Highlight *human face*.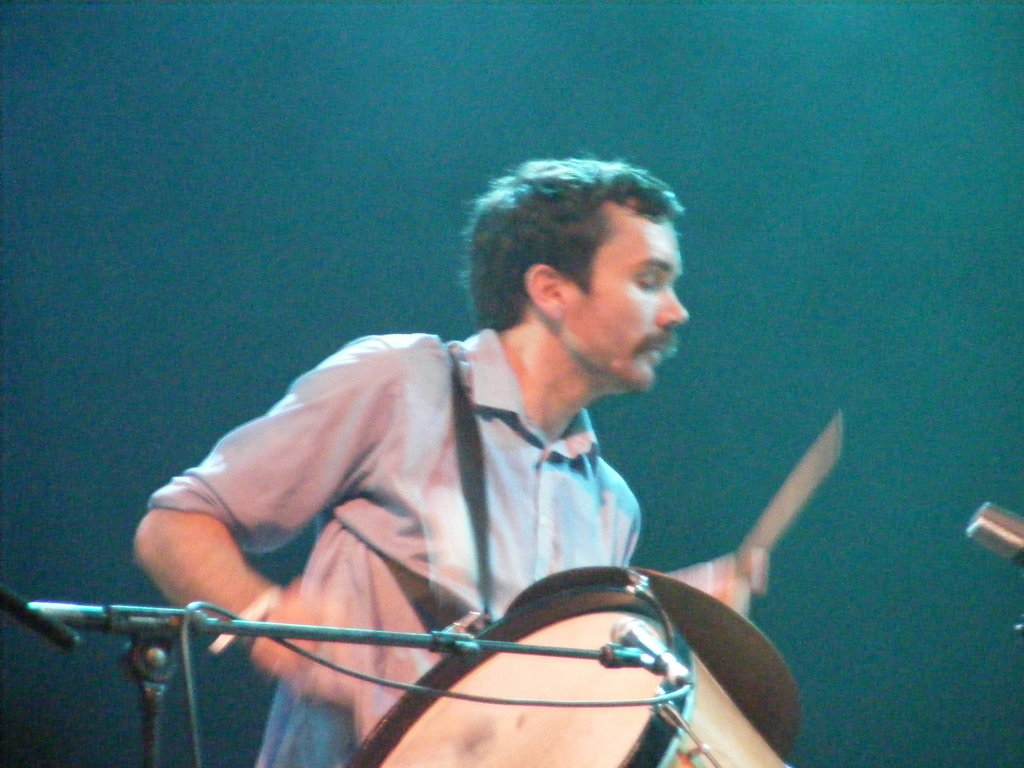
Highlighted region: select_region(561, 199, 693, 384).
